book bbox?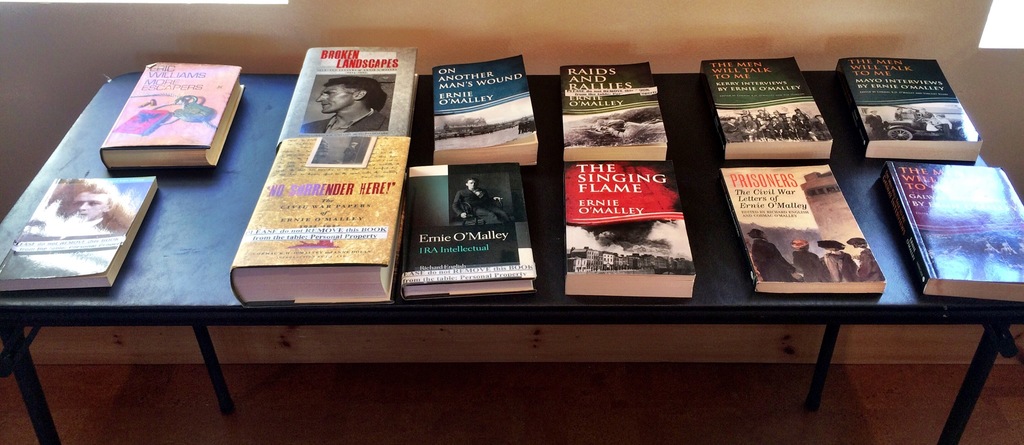
select_region(876, 170, 1023, 295)
